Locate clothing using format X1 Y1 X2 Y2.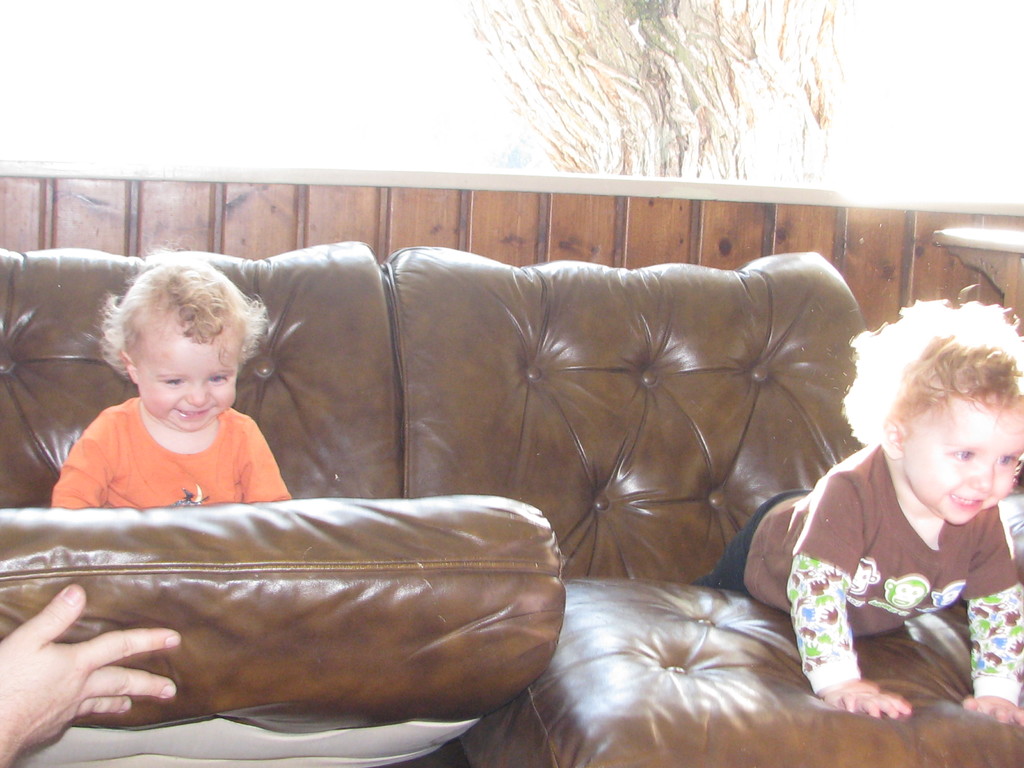
768 411 1014 718.
